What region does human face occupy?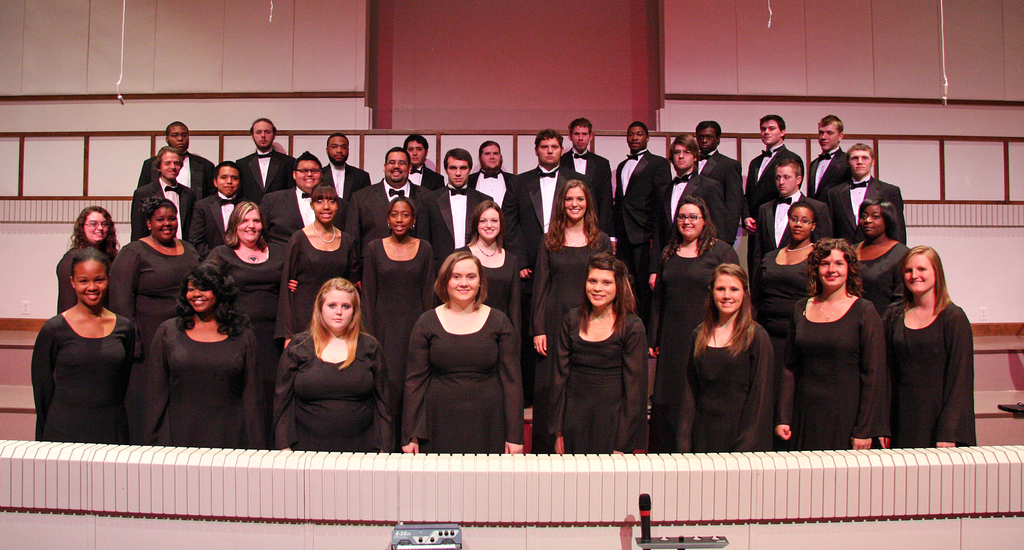
901/254/935/295.
